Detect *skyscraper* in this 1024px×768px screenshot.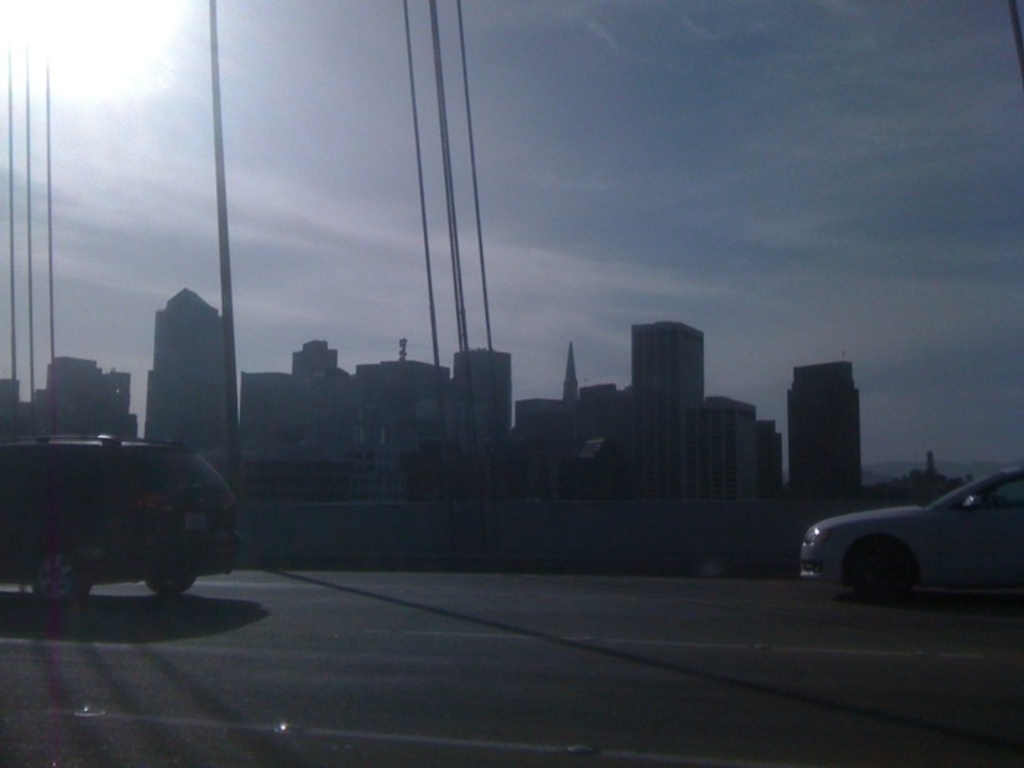
Detection: [287, 335, 364, 458].
